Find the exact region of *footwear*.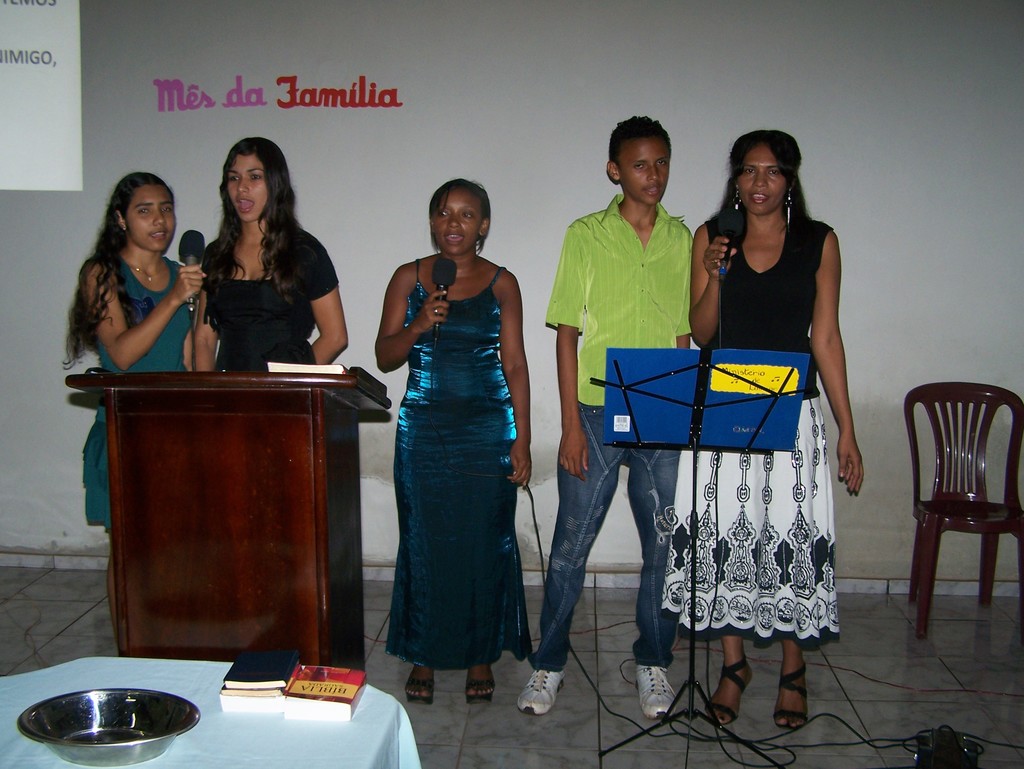
Exact region: 704:660:756:731.
